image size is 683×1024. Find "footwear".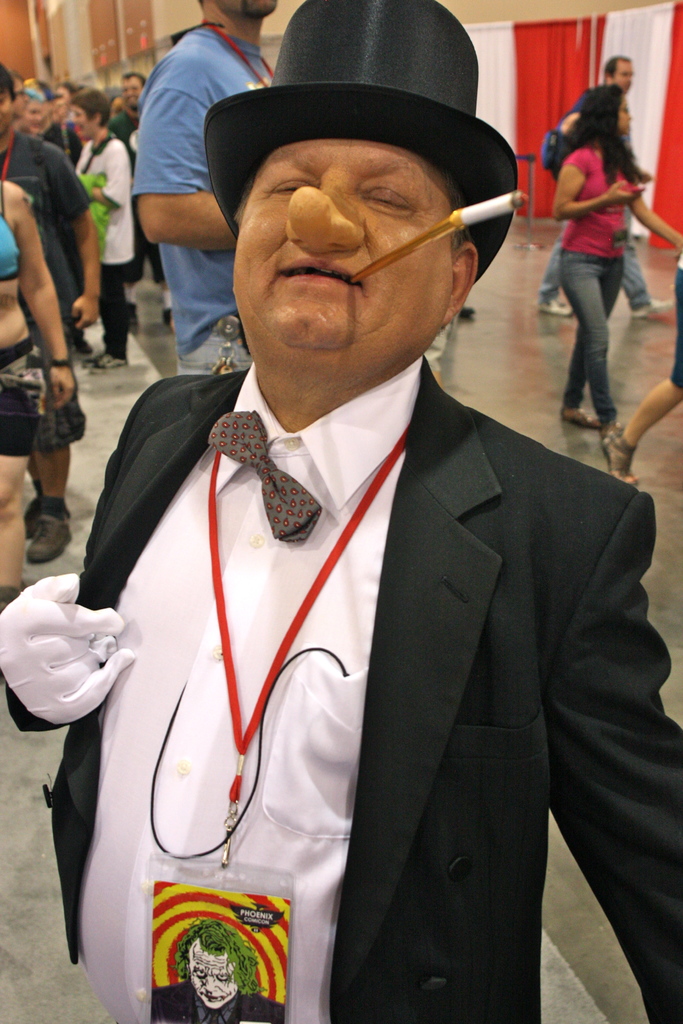
[x1=24, y1=497, x2=43, y2=543].
